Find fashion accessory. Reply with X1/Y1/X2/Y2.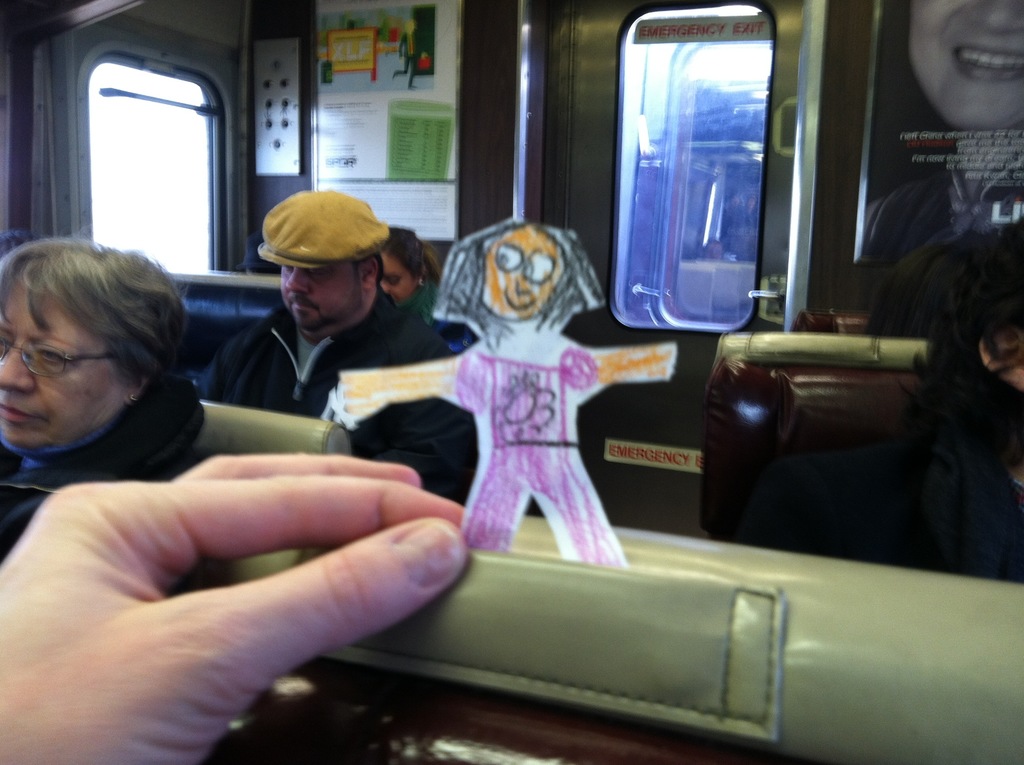
256/190/392/271.
